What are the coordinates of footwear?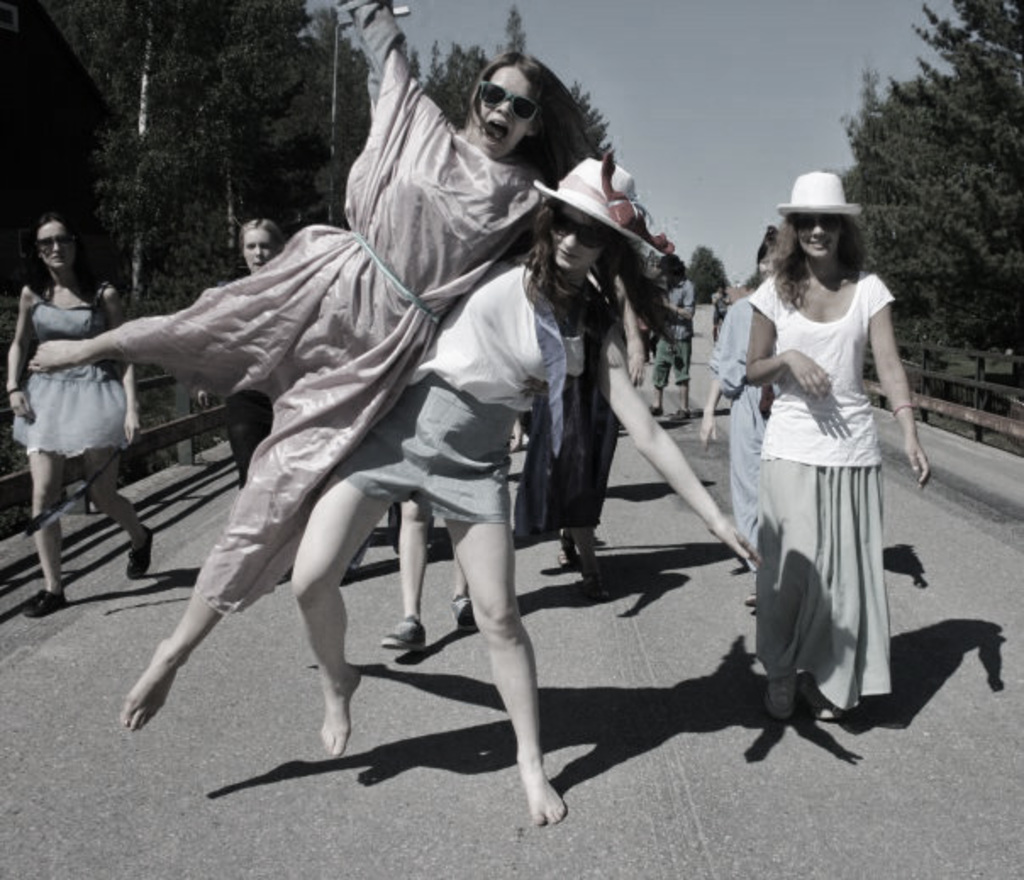
x1=648 y1=404 x2=661 y2=412.
